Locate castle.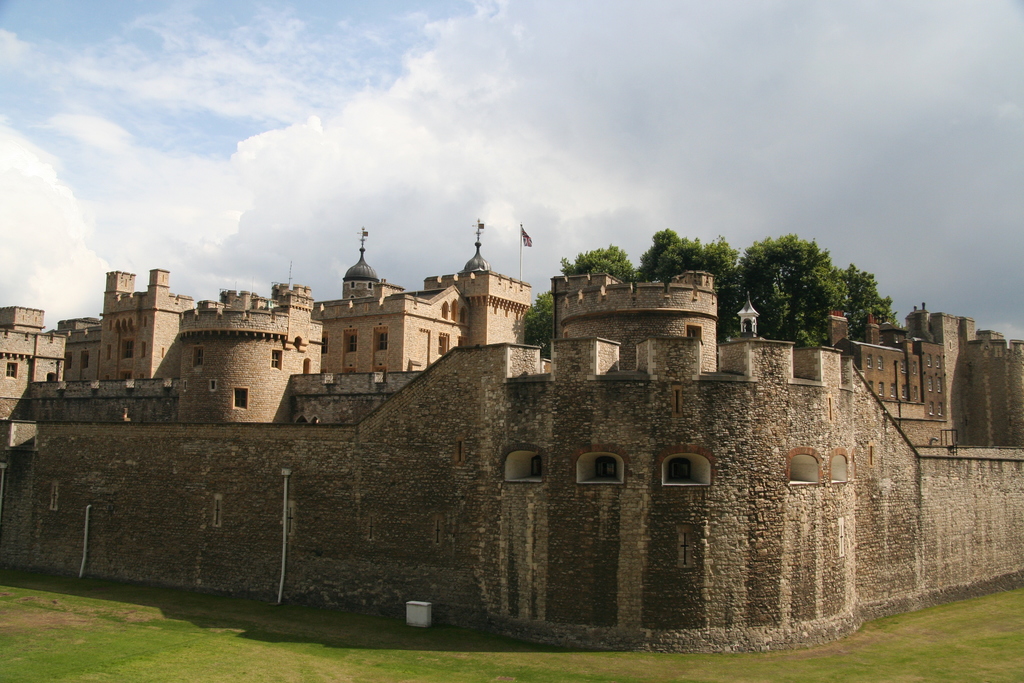
Bounding box: region(50, 197, 937, 637).
